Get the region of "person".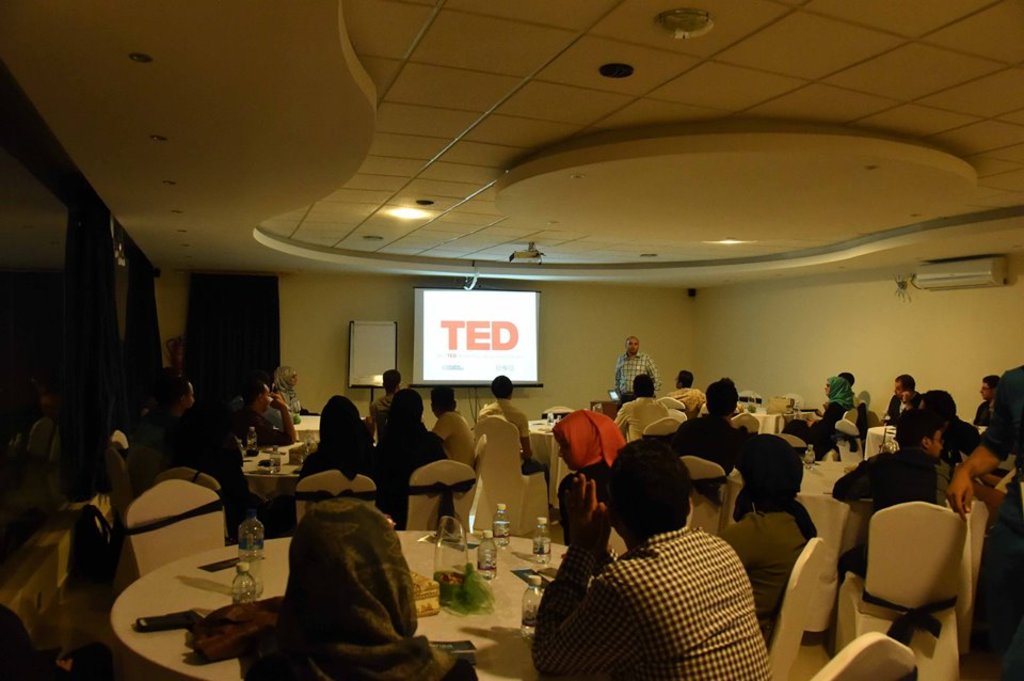
364:382:461:544.
